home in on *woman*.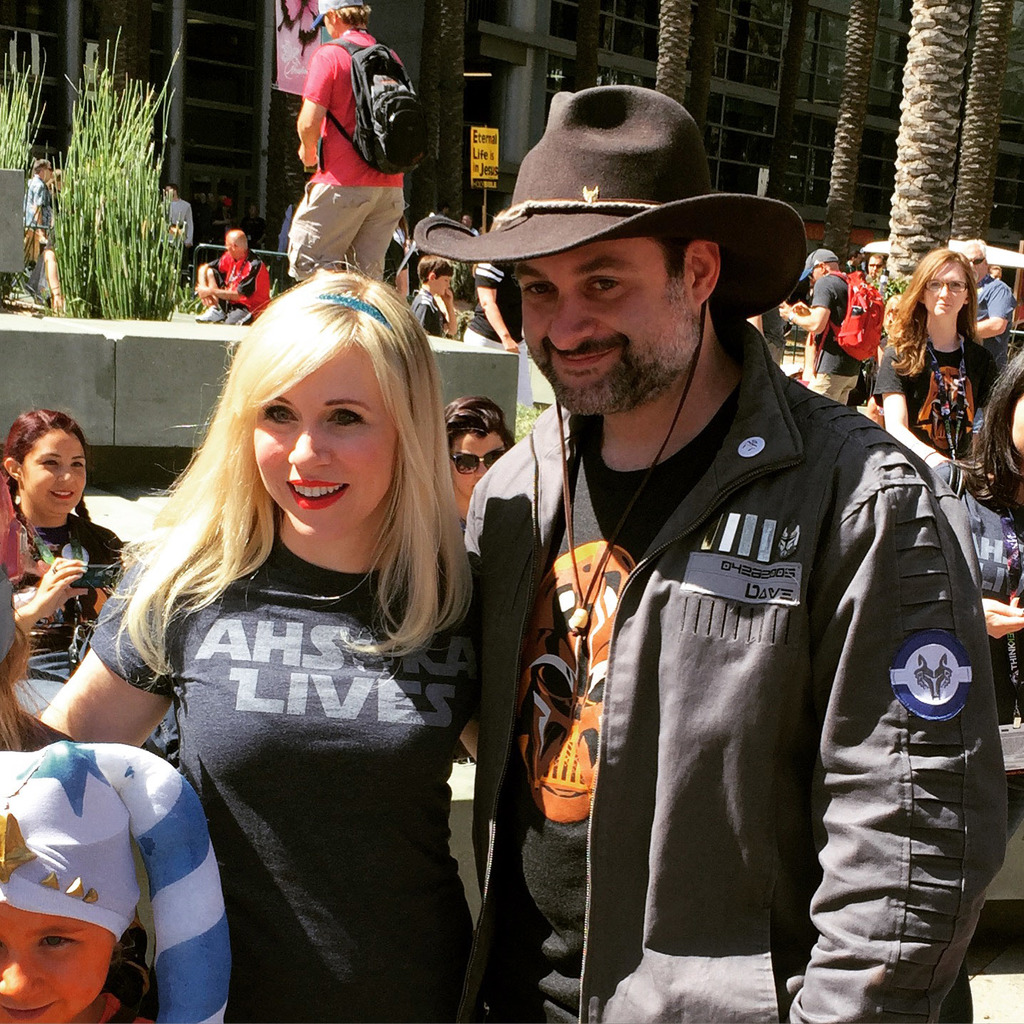
Homed in at <bbox>881, 249, 1015, 482</bbox>.
